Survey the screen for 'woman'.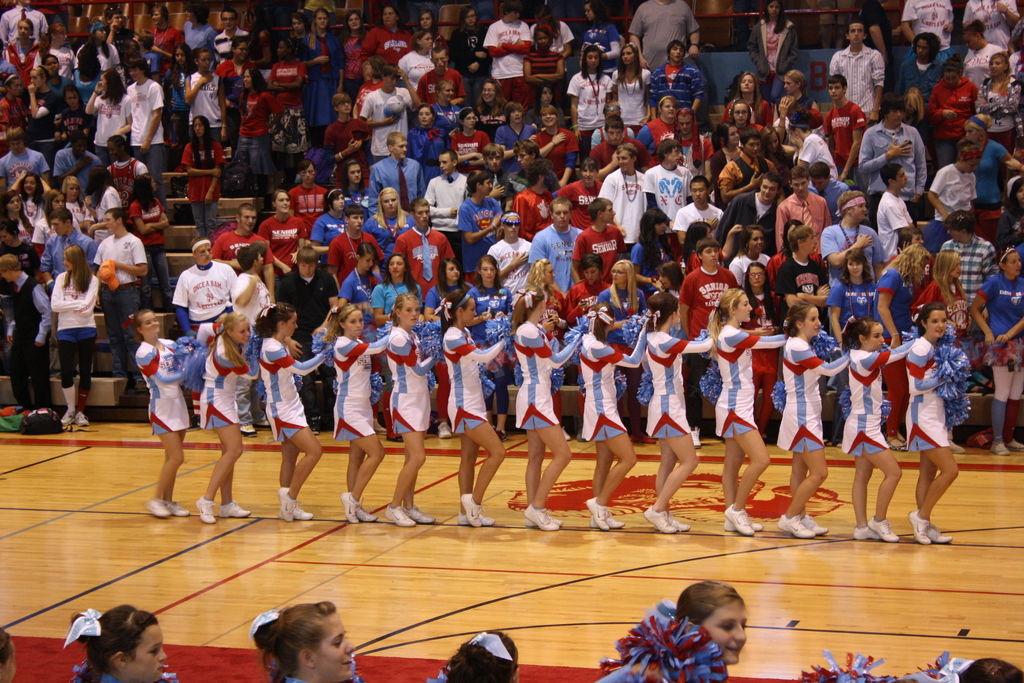
Survey found: (left=47, top=245, right=99, bottom=427).
